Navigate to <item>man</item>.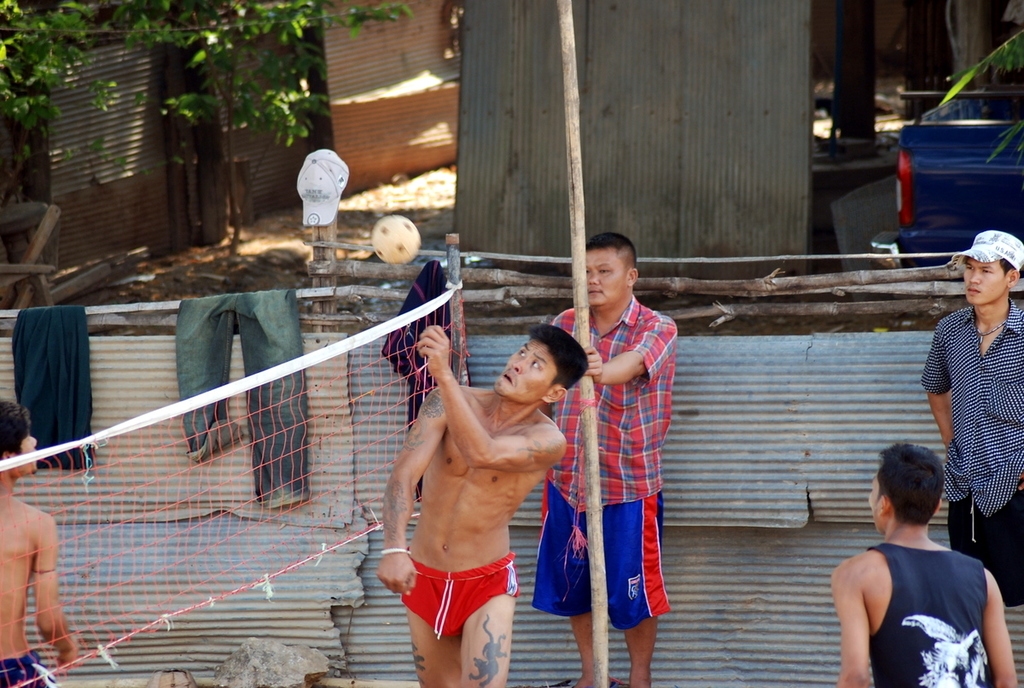
Navigation target: box(0, 404, 79, 687).
